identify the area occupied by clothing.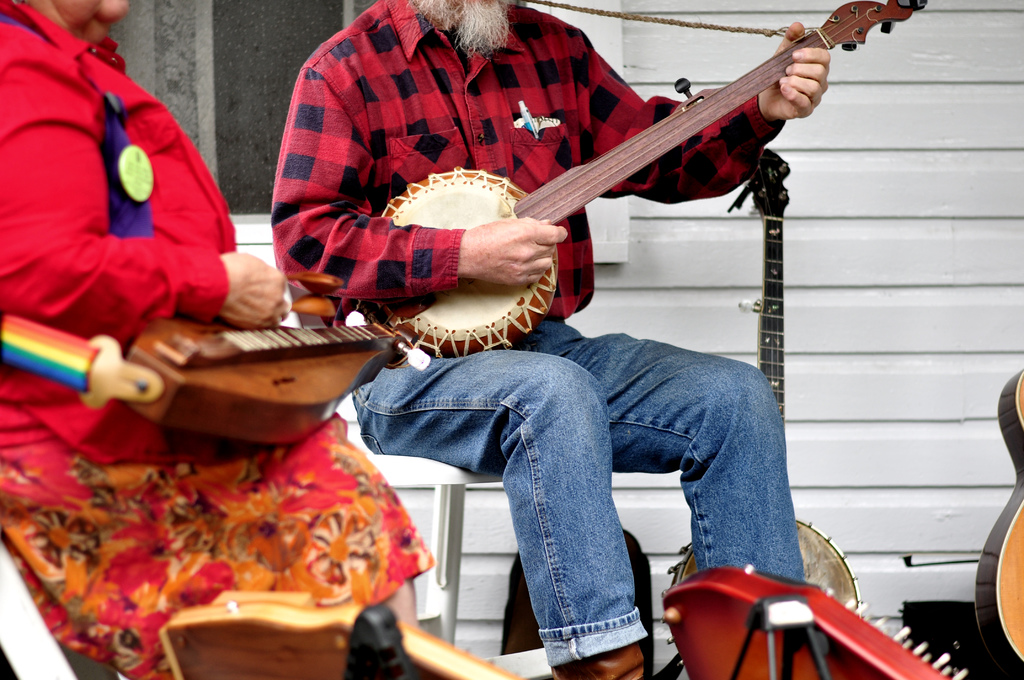
Area: [x1=270, y1=4, x2=789, y2=318].
